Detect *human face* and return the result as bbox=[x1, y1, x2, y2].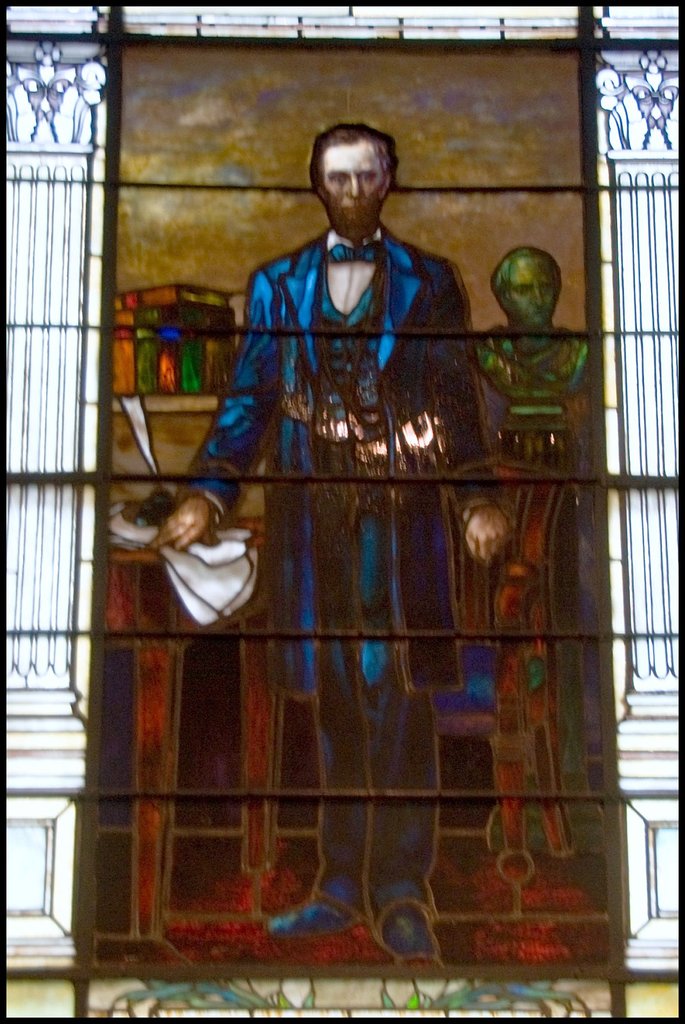
bbox=[323, 145, 384, 224].
